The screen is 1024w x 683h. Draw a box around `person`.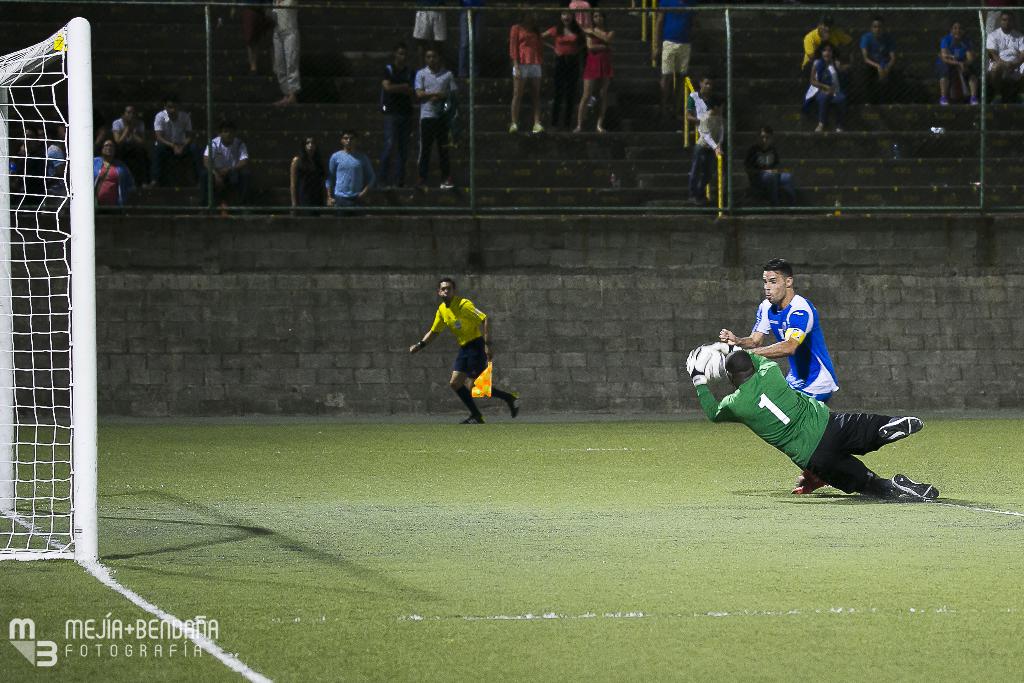
select_region(321, 130, 375, 210).
